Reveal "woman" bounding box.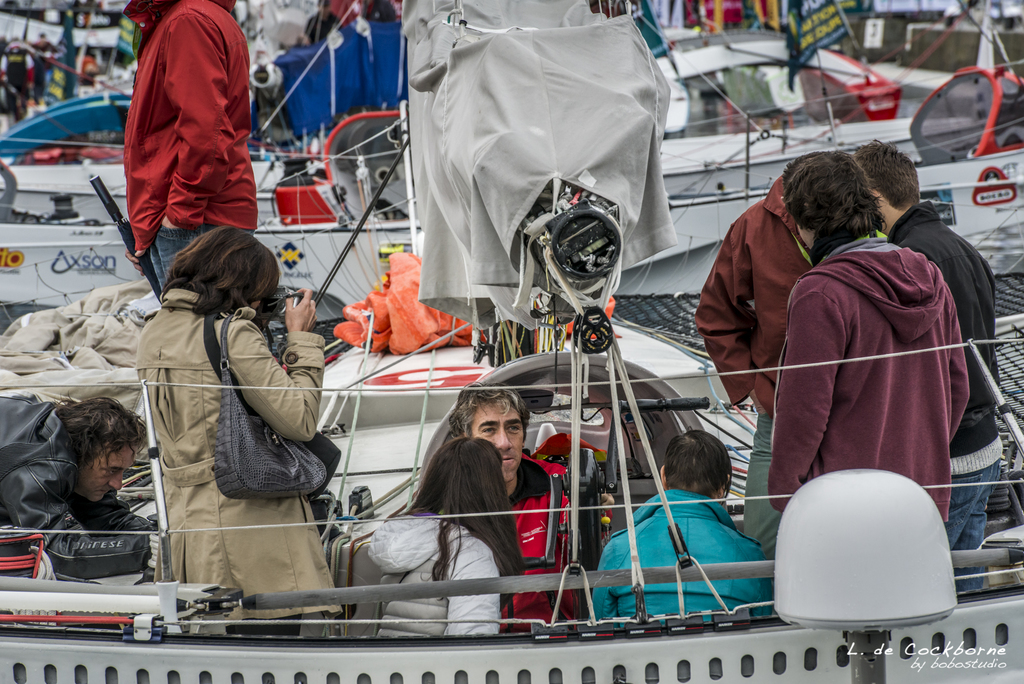
Revealed: select_region(368, 432, 527, 640).
